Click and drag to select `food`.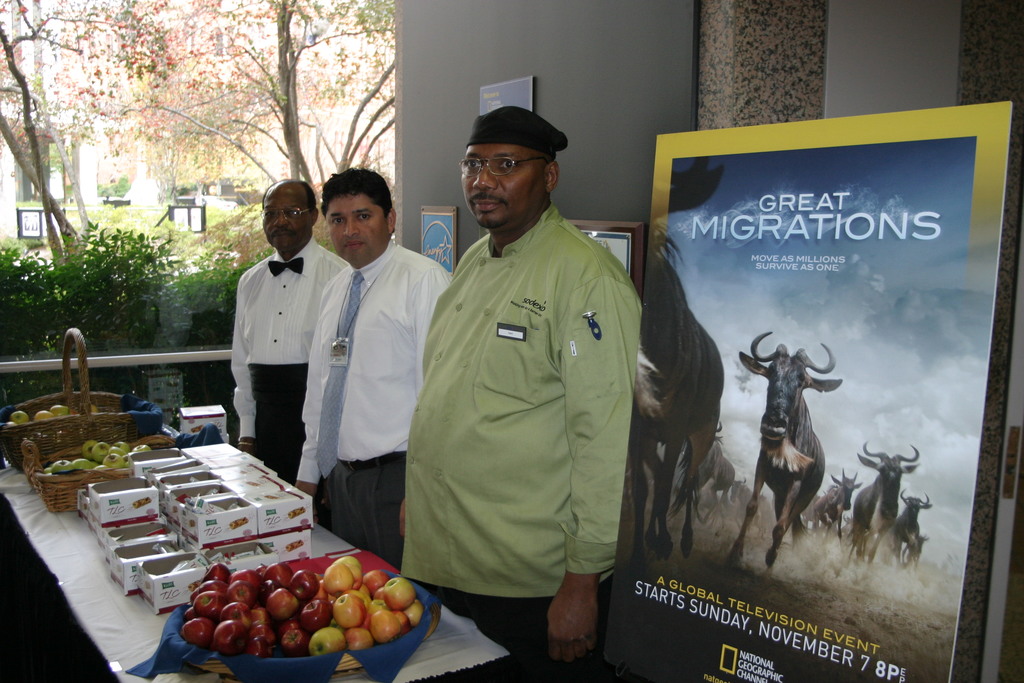
Selection: crop(89, 401, 100, 415).
